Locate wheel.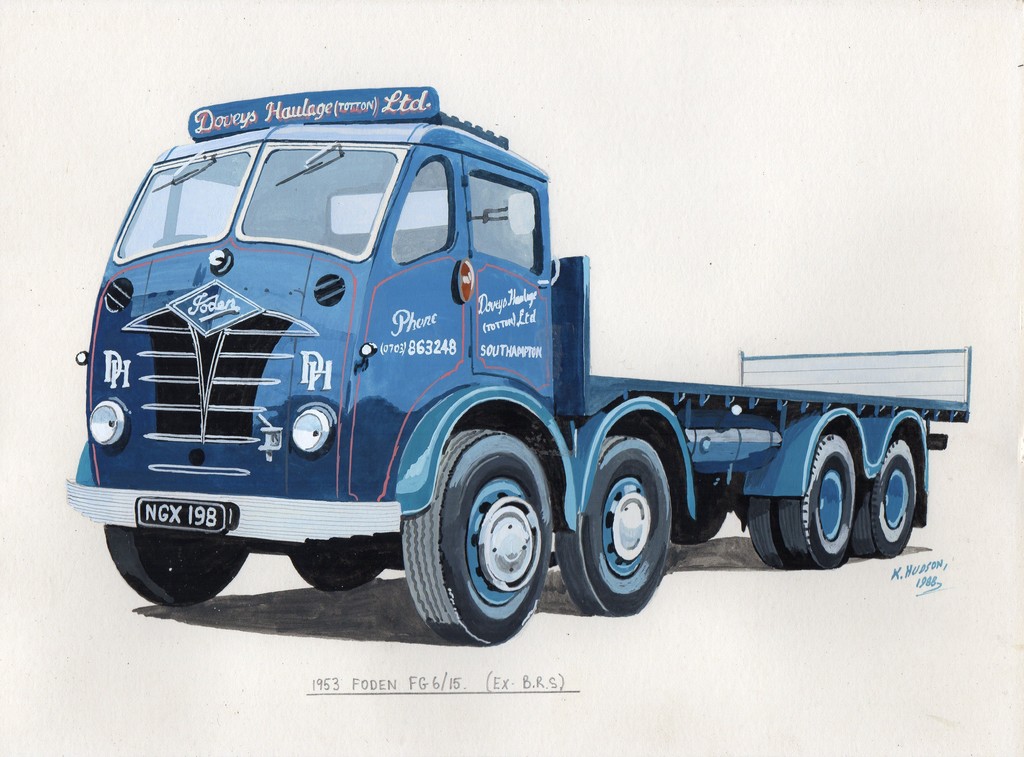
Bounding box: {"x1": 401, "y1": 433, "x2": 546, "y2": 631}.
